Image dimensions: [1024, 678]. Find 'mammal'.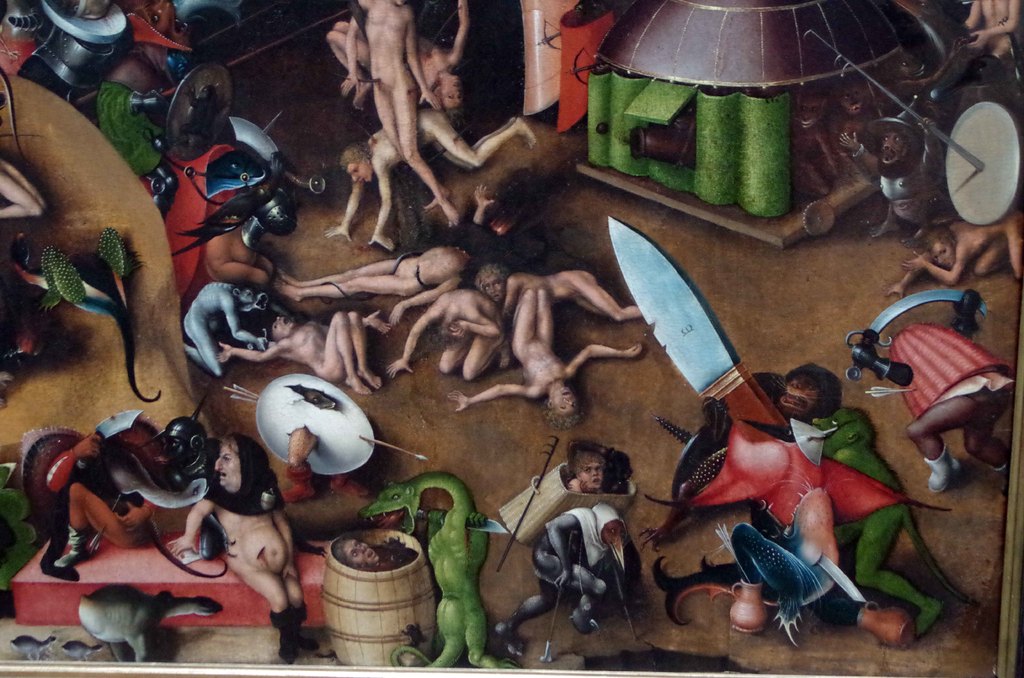
<box>957,0,1022,62</box>.
